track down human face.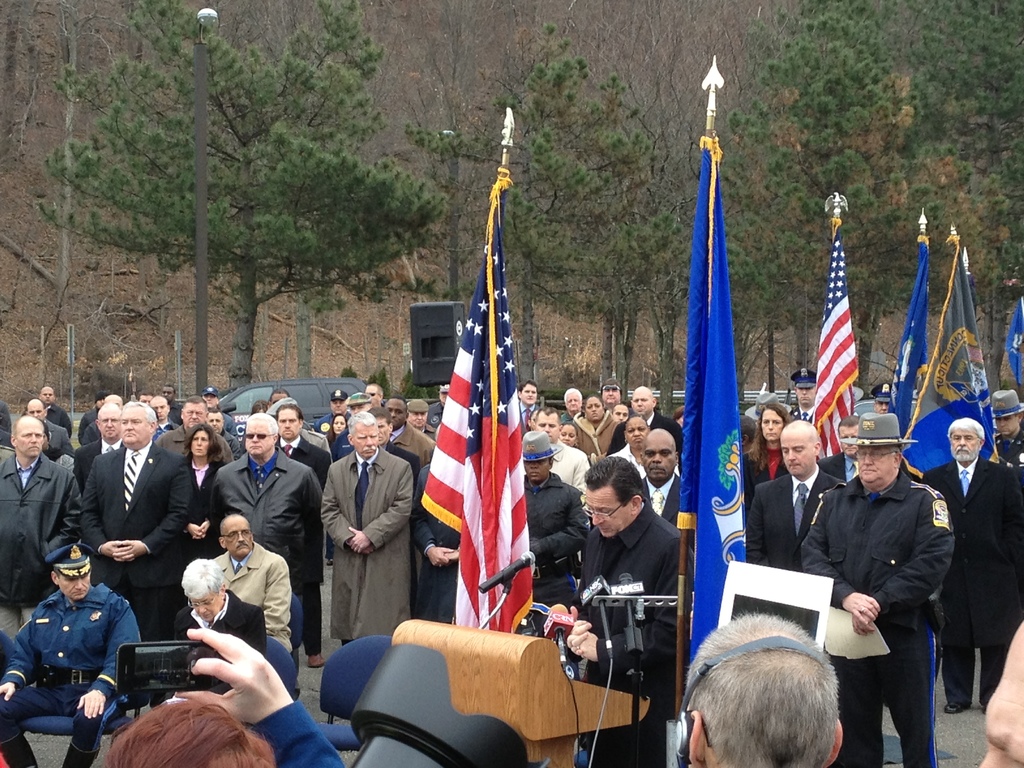
Tracked to 61,575,90,598.
